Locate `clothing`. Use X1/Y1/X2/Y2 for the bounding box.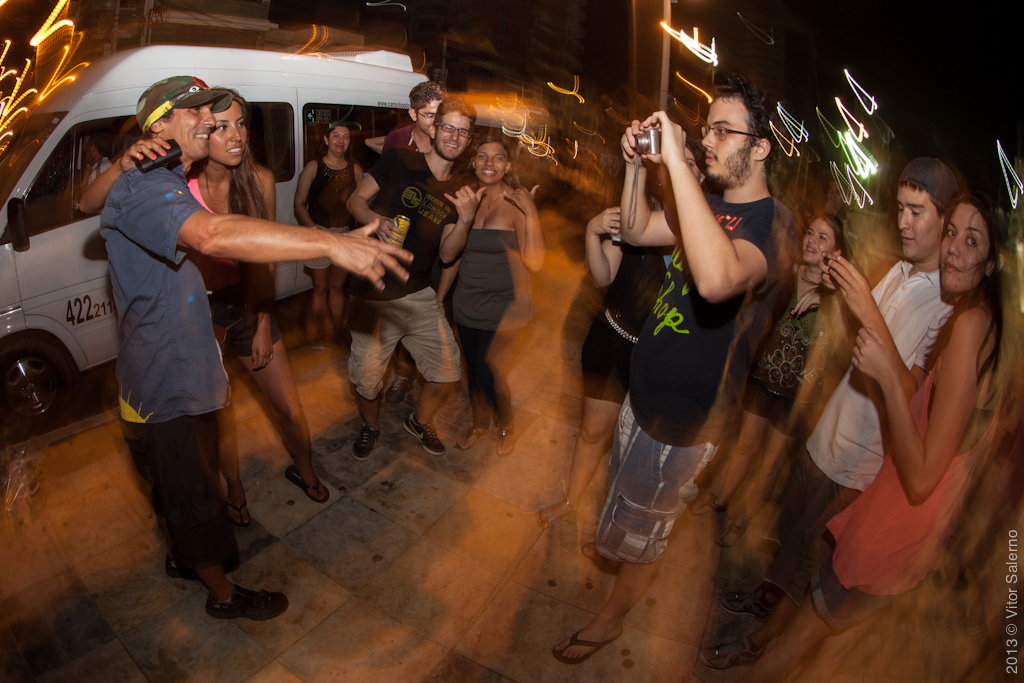
189/170/282/360.
